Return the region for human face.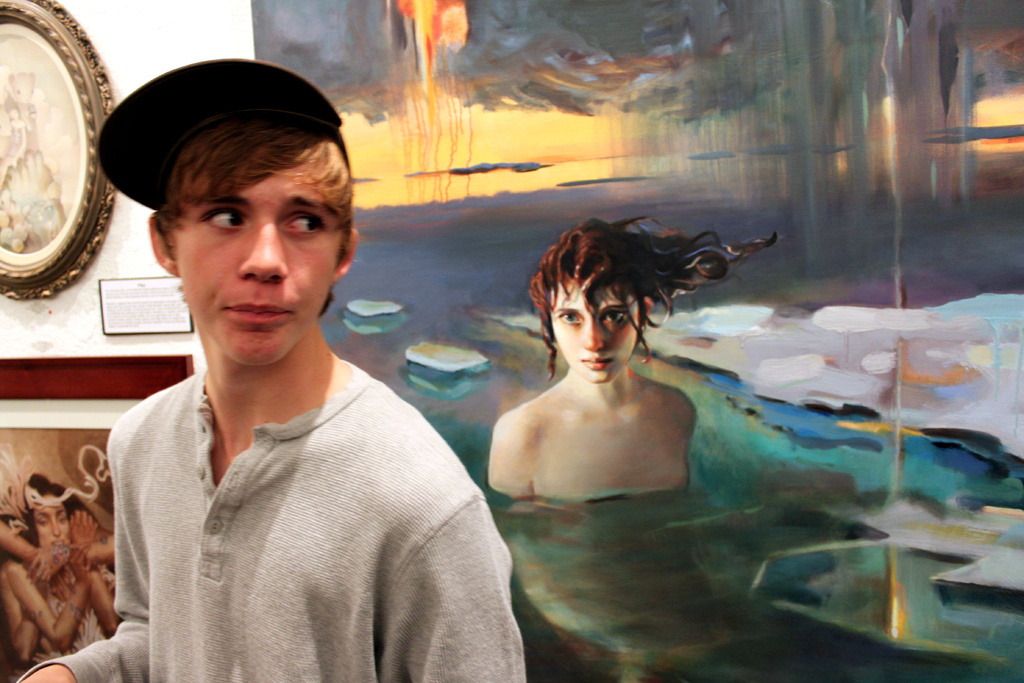
177 162 346 367.
